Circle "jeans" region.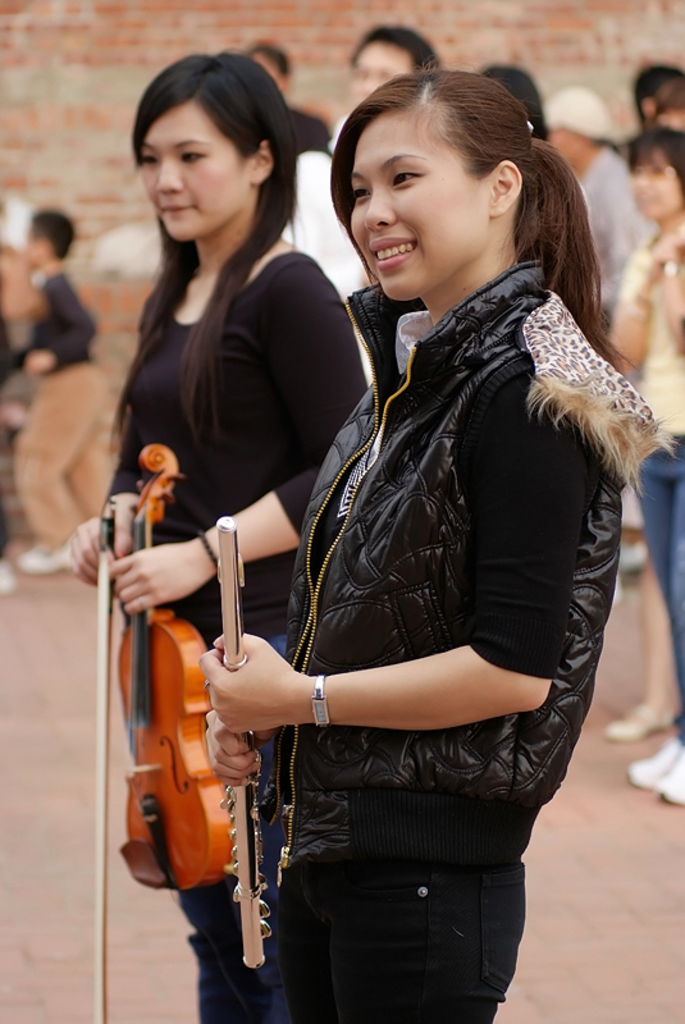
Region: {"left": 239, "top": 782, "right": 553, "bottom": 1023}.
